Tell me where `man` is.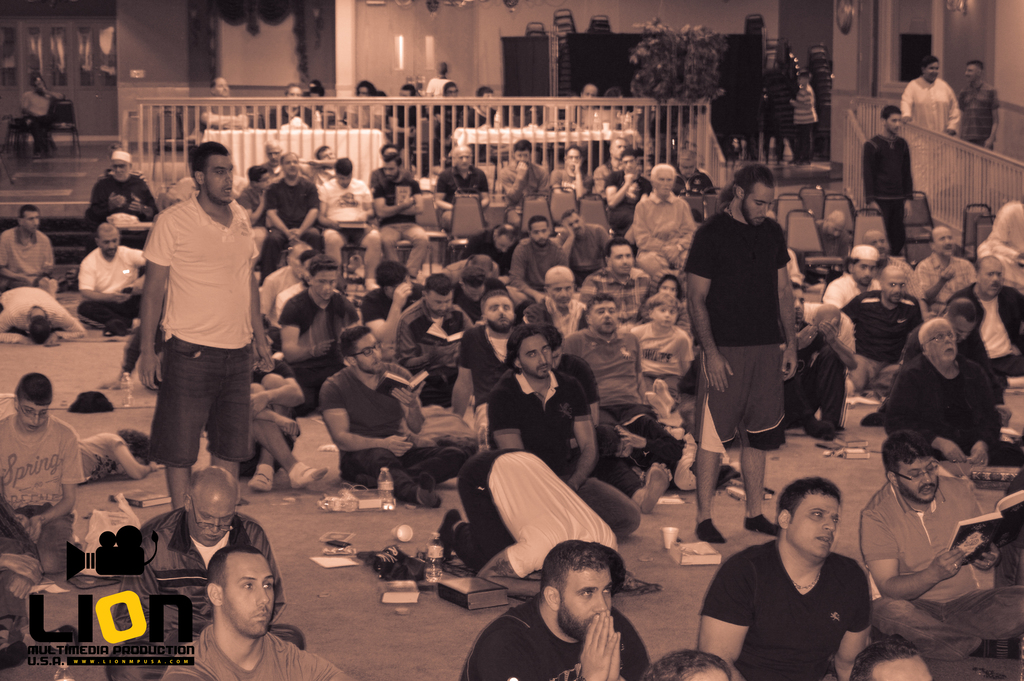
`man` is at x1=77 y1=222 x2=148 y2=340.
